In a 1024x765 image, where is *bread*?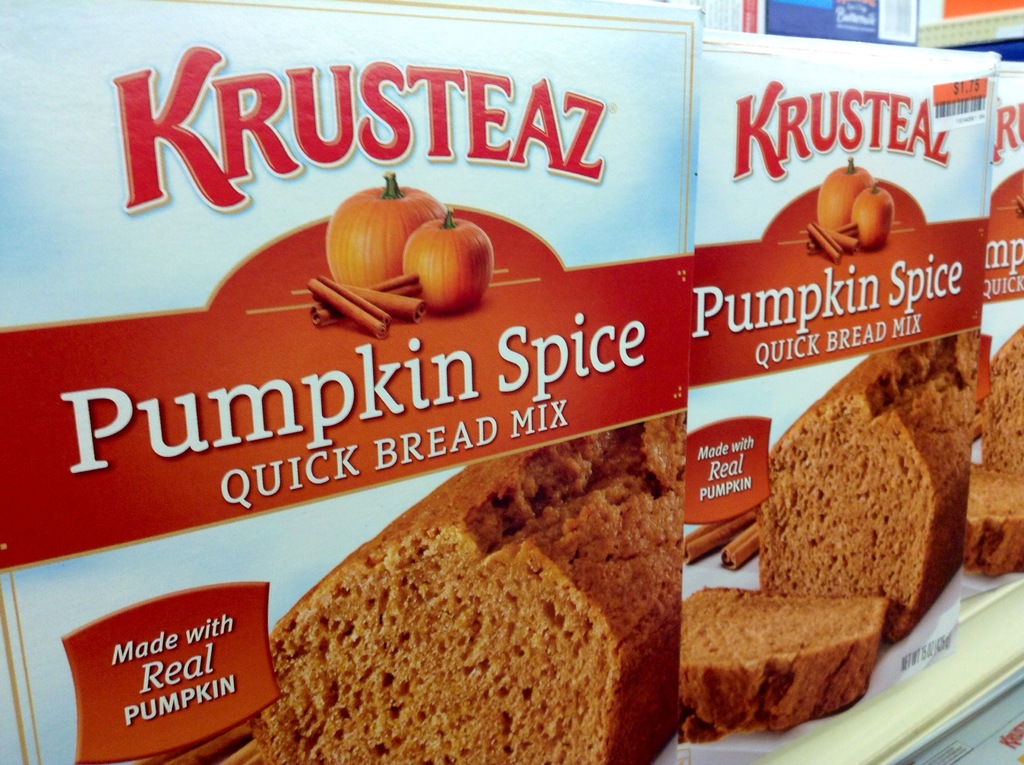
(x1=253, y1=409, x2=691, y2=764).
